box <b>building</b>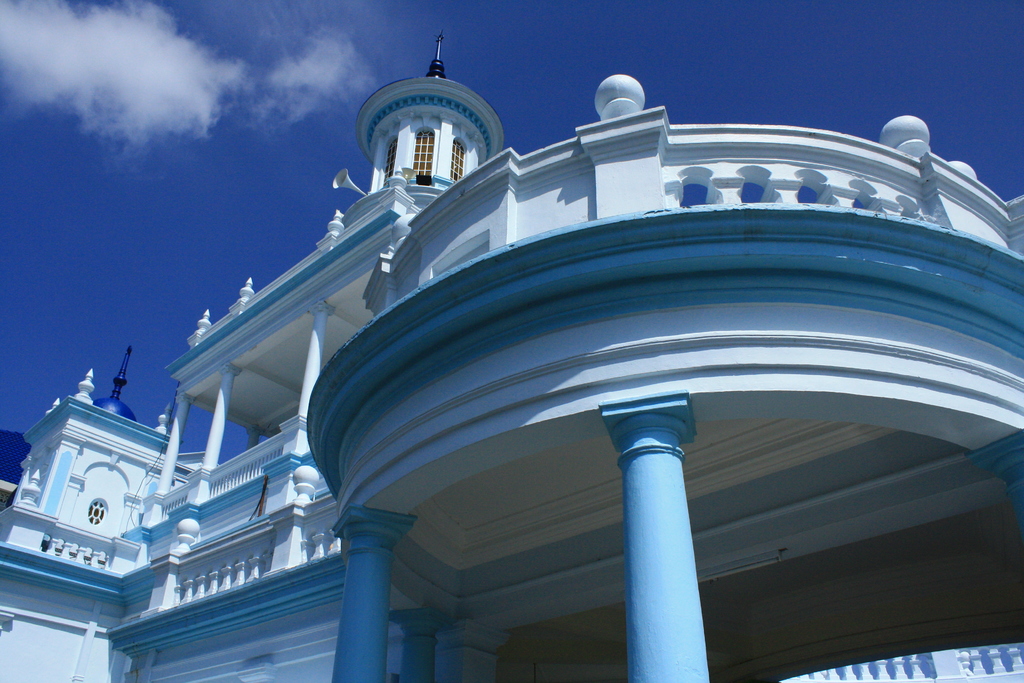
Rect(0, 32, 1023, 682)
